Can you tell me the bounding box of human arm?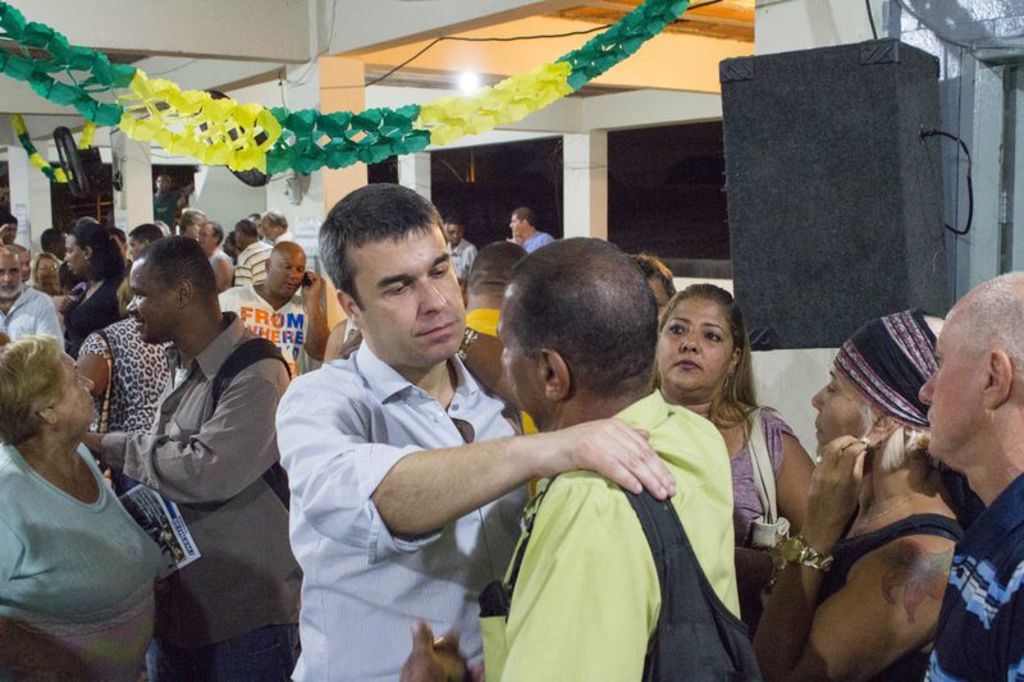
(x1=737, y1=420, x2=974, y2=681).
